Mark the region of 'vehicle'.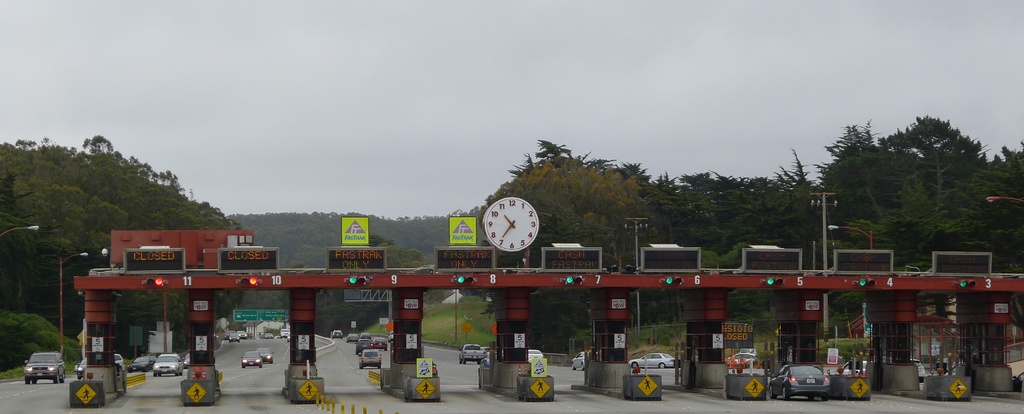
Region: (240, 349, 268, 370).
